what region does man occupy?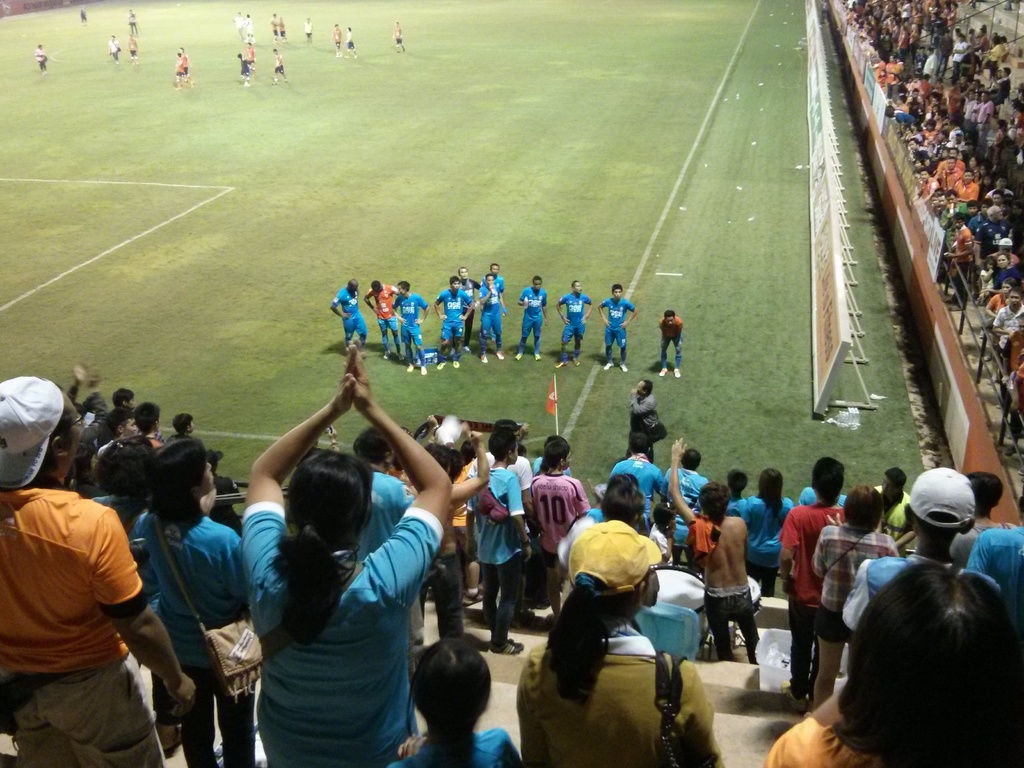
{"left": 236, "top": 53, "right": 250, "bottom": 87}.
